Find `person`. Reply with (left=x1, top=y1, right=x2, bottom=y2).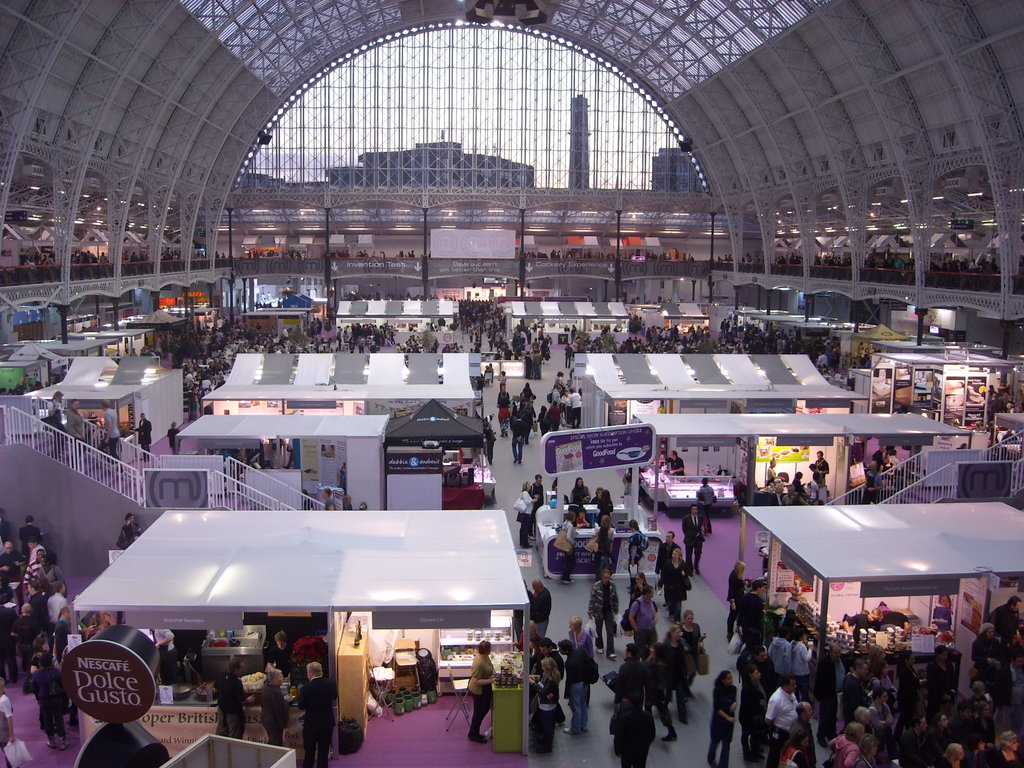
(left=682, top=502, right=706, bottom=579).
